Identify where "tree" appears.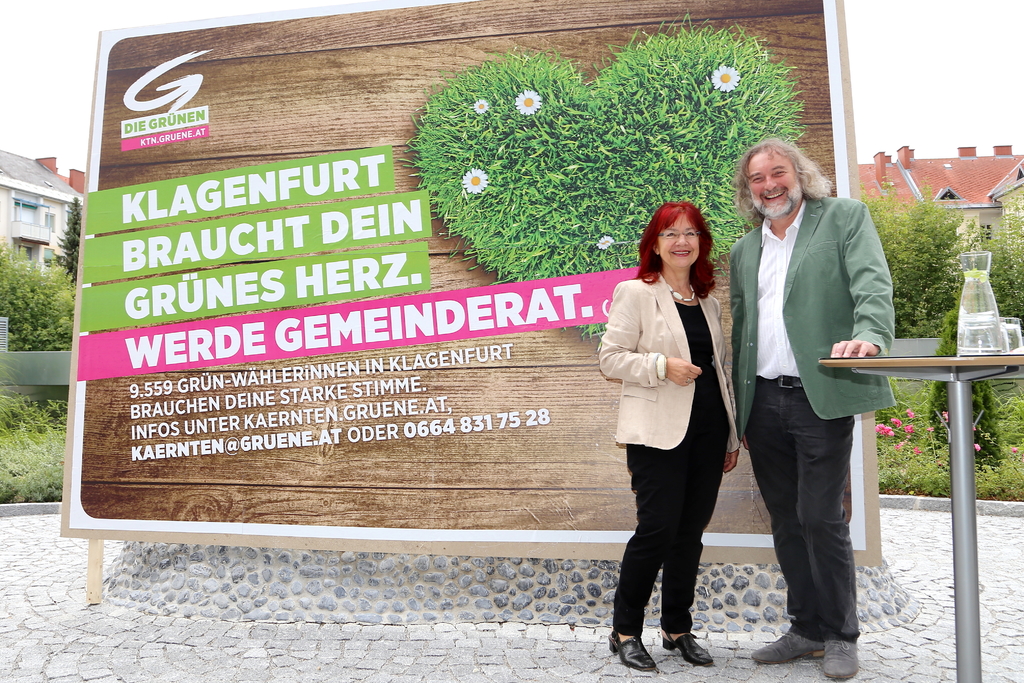
Appears at crop(57, 196, 87, 272).
